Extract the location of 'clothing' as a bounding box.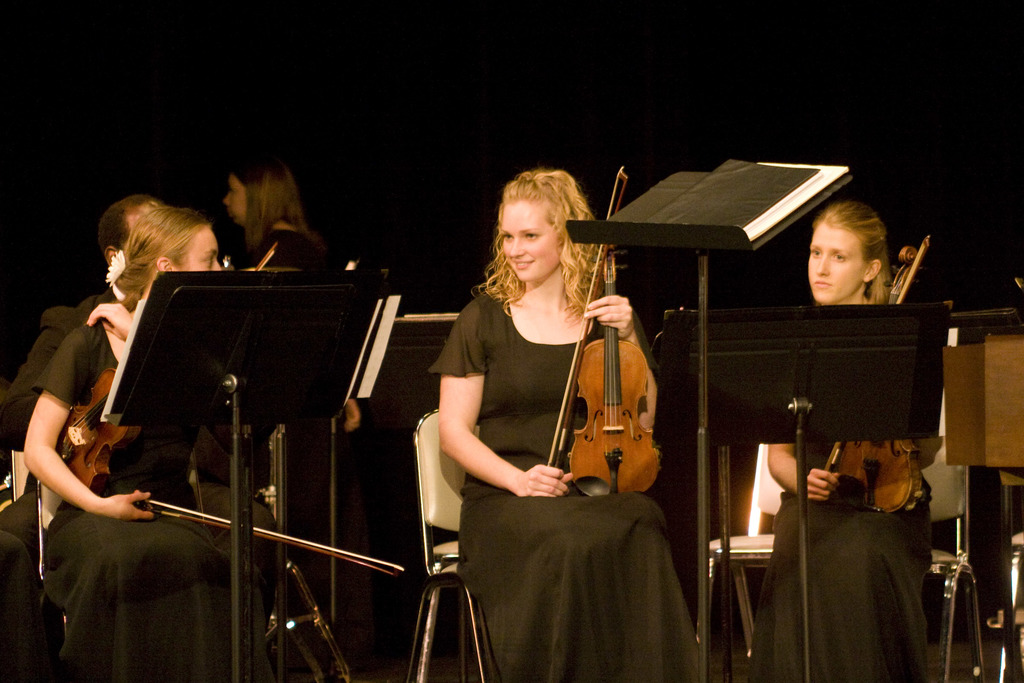
x1=746 y1=436 x2=936 y2=682.
